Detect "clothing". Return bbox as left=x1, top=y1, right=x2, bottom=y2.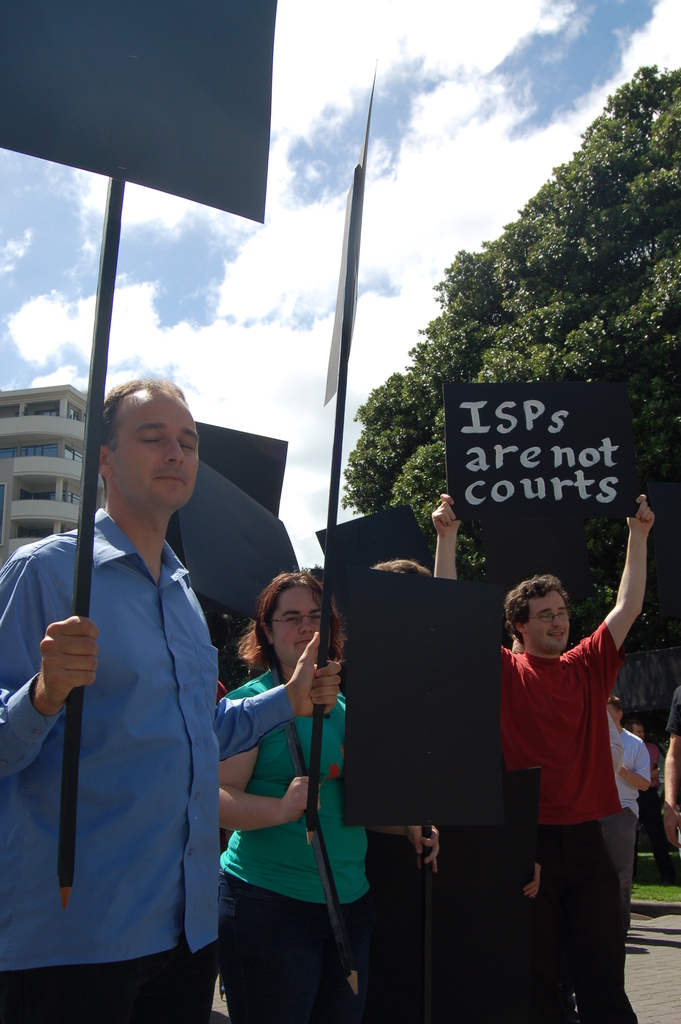
left=545, top=808, right=641, bottom=1023.
